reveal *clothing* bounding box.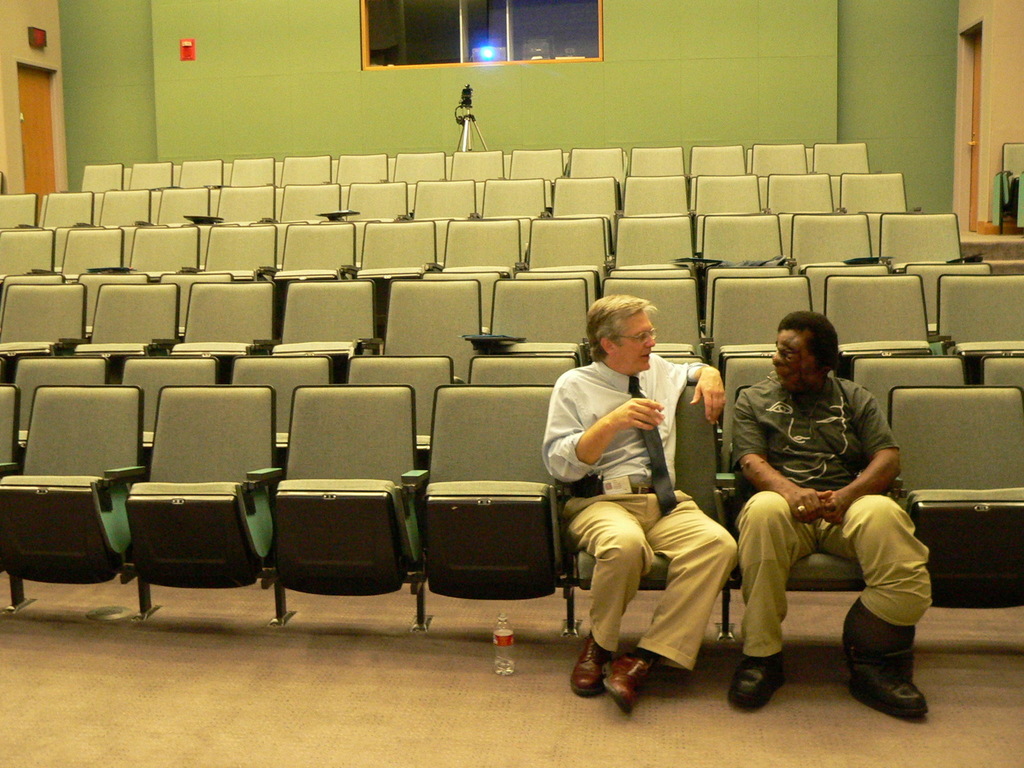
Revealed: [524, 340, 732, 691].
